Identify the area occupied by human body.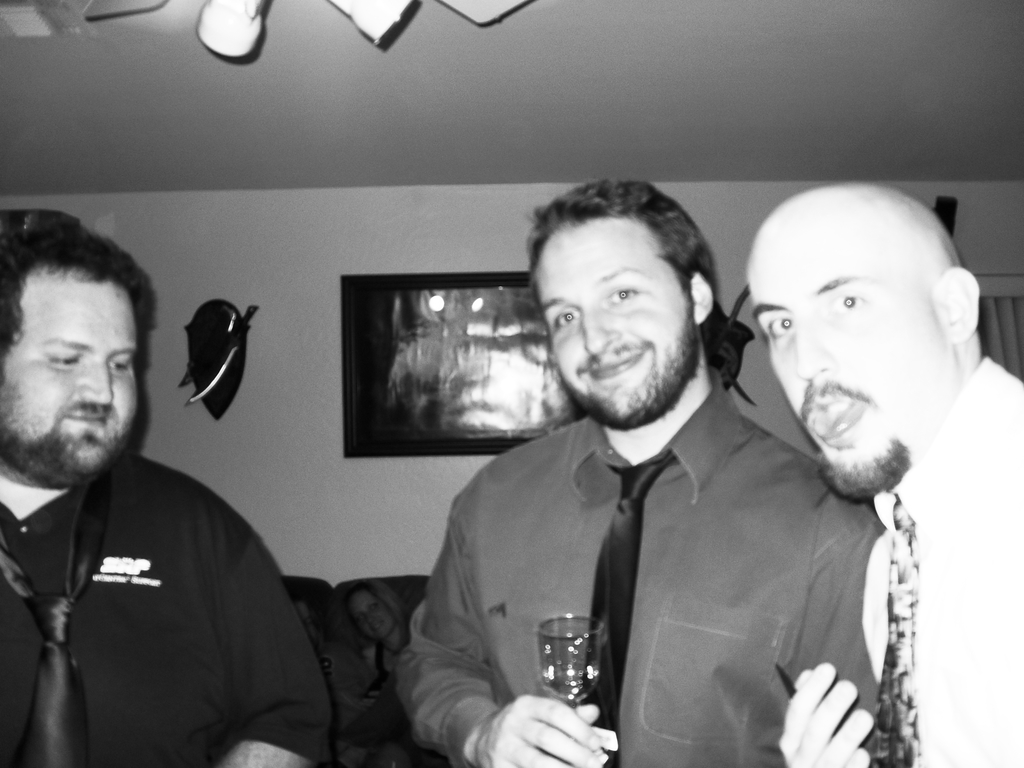
Area: [392,175,882,767].
